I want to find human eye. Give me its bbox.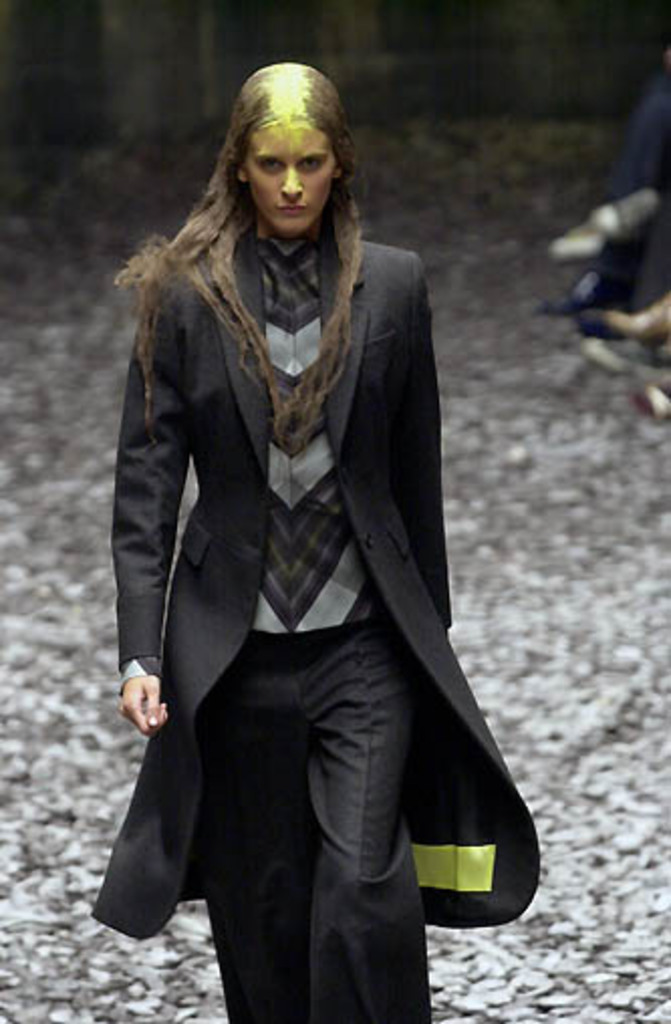
256 151 278 173.
